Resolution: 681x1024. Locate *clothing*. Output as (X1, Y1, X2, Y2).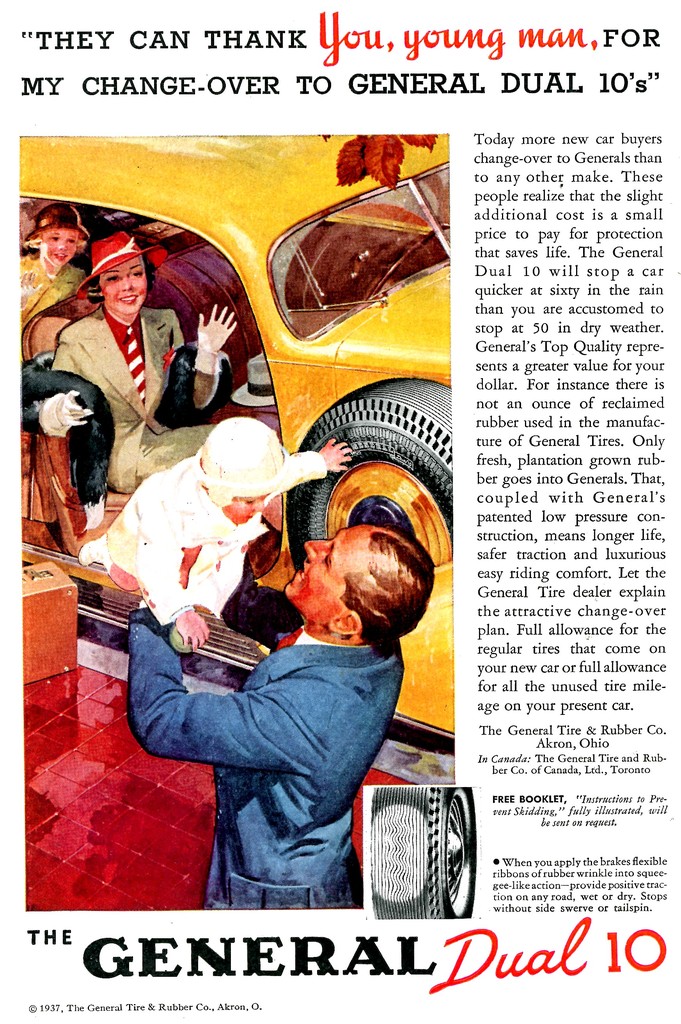
(42, 302, 220, 495).
